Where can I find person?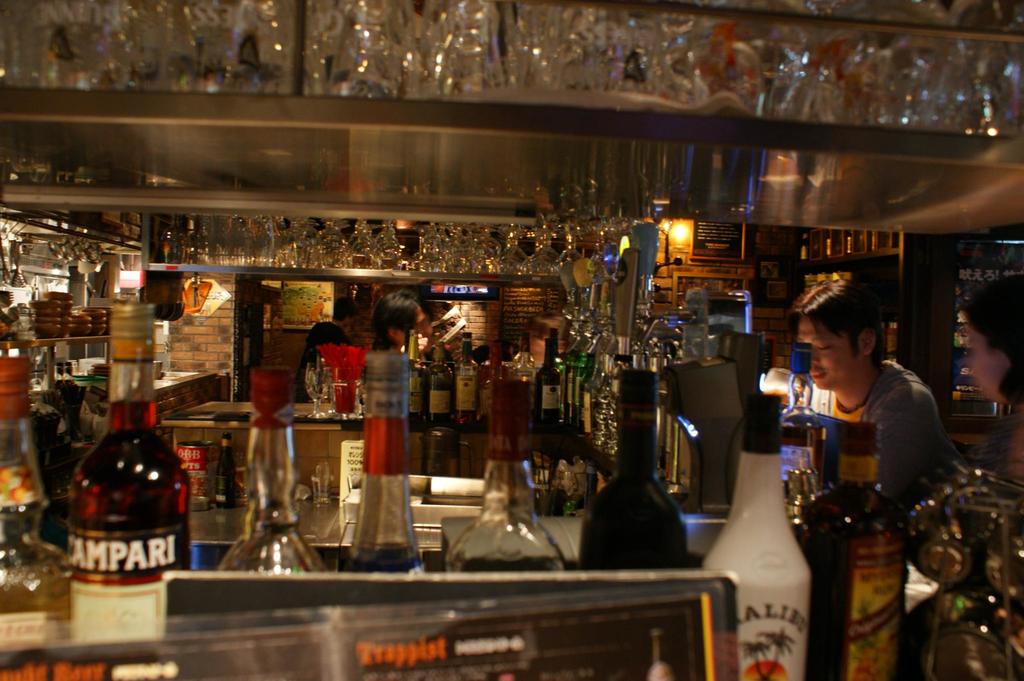
You can find it at BBox(367, 289, 426, 349).
